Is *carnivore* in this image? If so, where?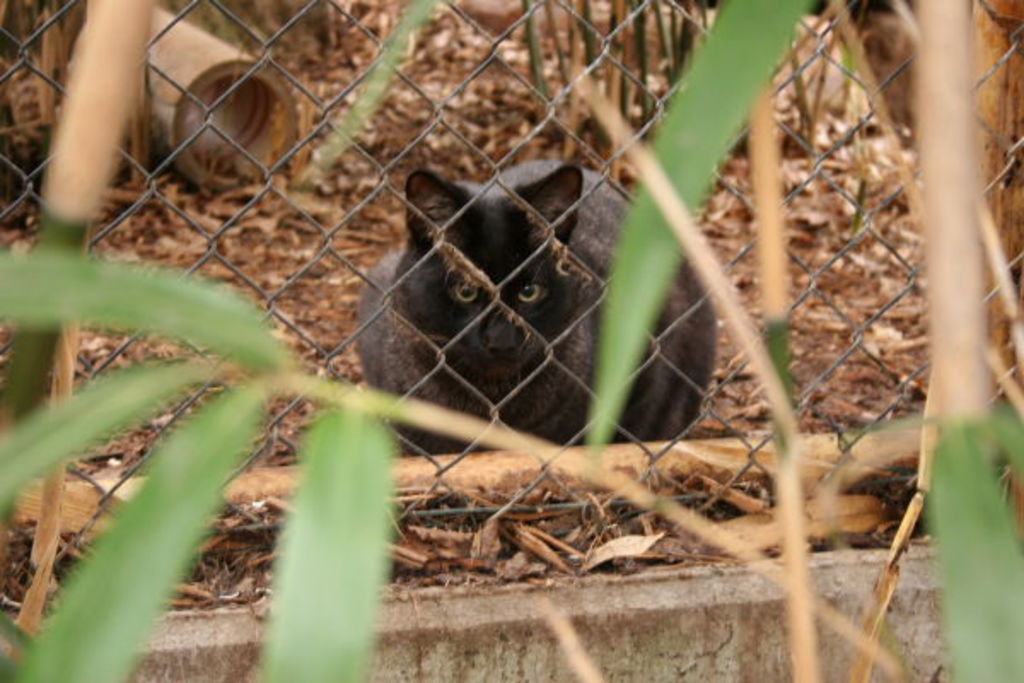
Yes, at BBox(353, 149, 722, 464).
